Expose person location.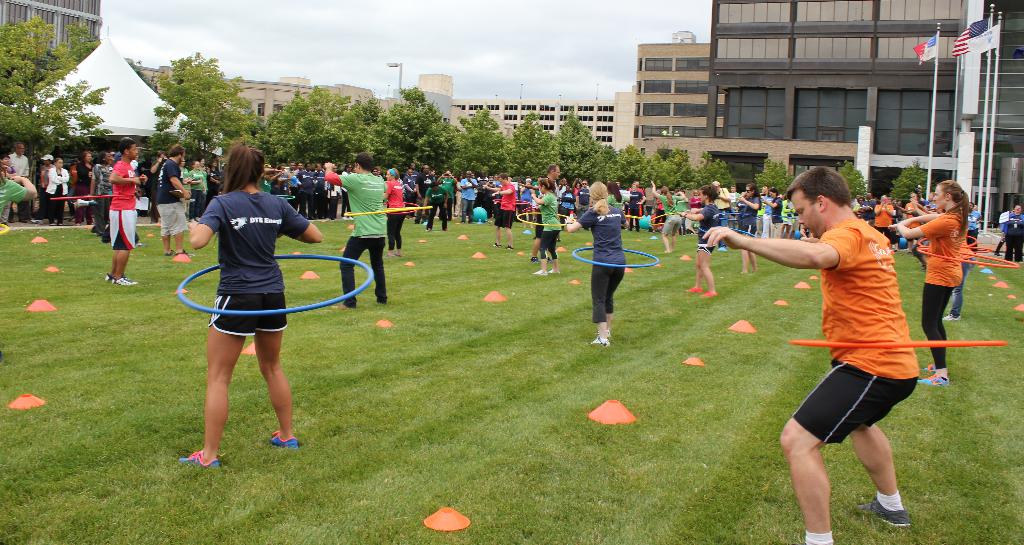
Exposed at bbox(563, 181, 578, 215).
